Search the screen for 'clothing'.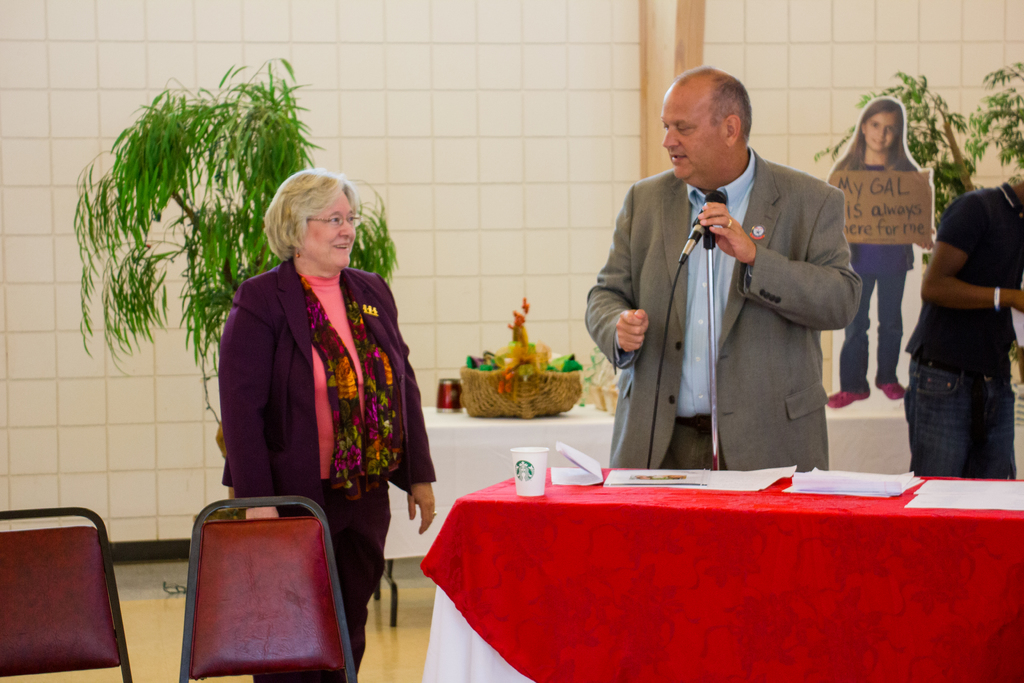
Found at x1=204, y1=246, x2=434, y2=682.
